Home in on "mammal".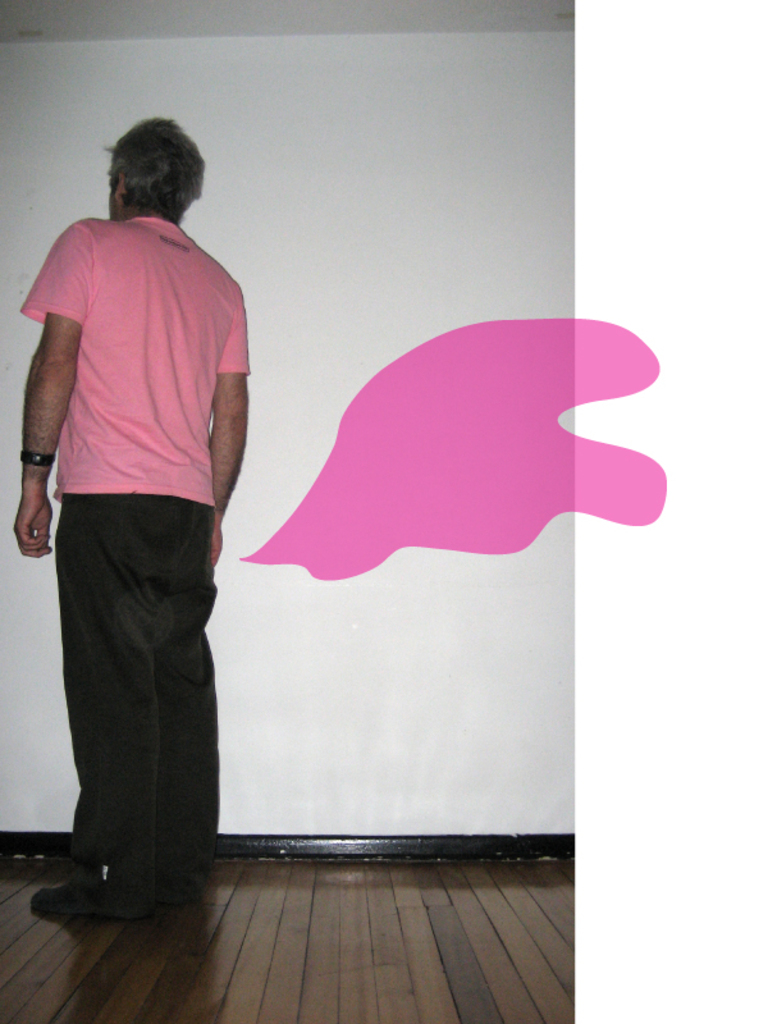
Homed in at {"x1": 15, "y1": 115, "x2": 257, "y2": 909}.
